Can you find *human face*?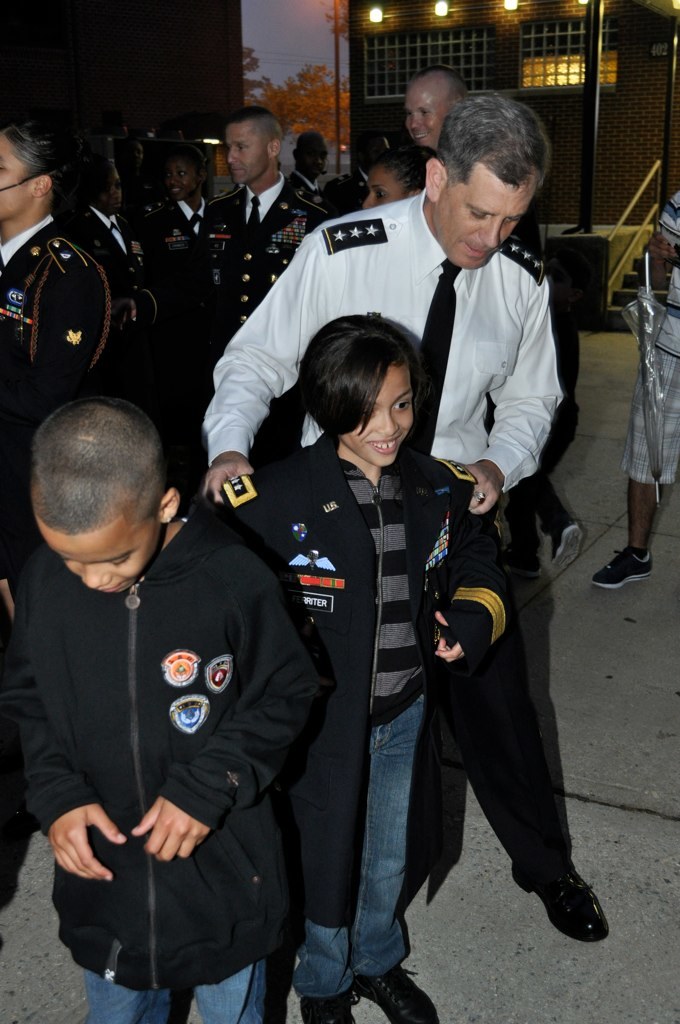
Yes, bounding box: bbox=[445, 173, 535, 267].
